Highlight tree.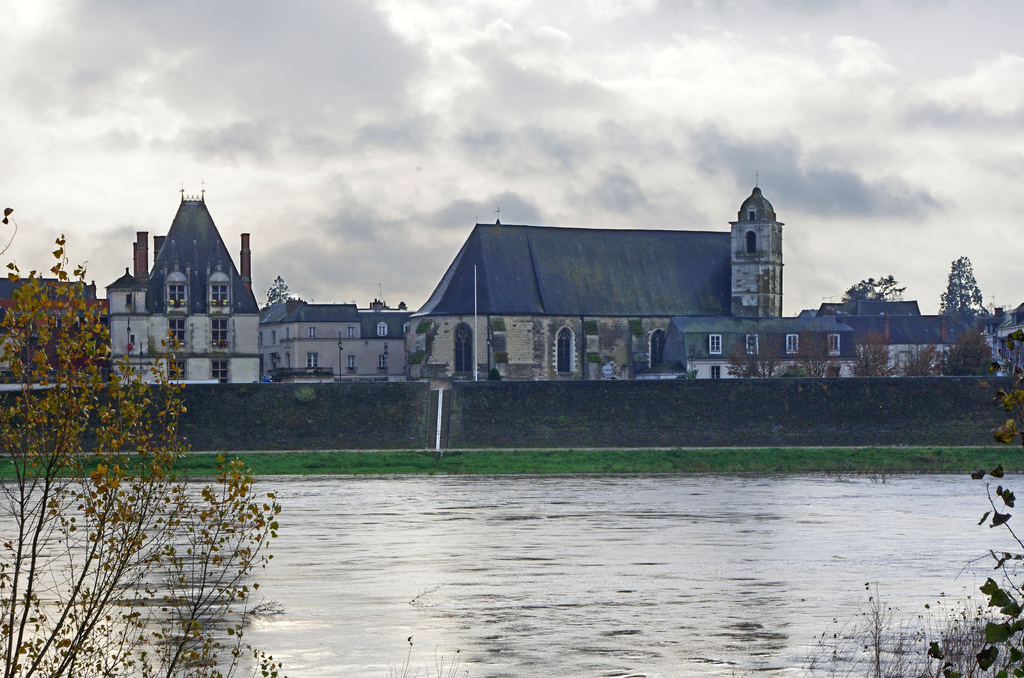
Highlighted region: crop(845, 325, 897, 379).
